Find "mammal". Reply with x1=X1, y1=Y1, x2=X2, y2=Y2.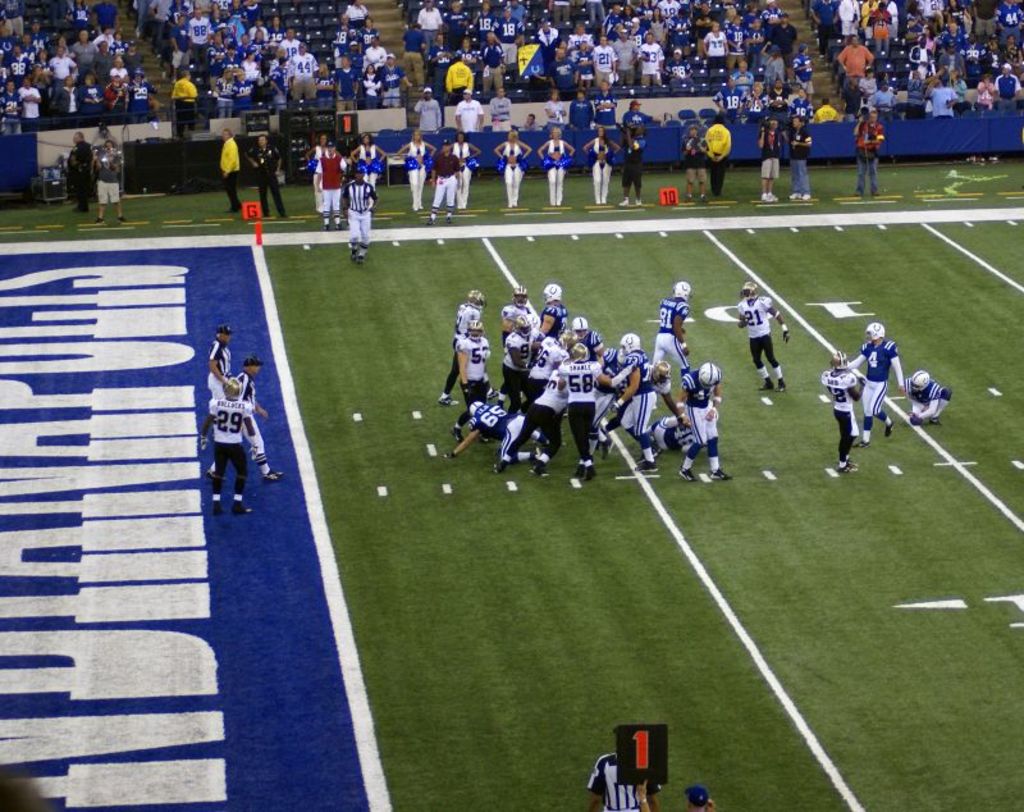
x1=443, y1=398, x2=549, y2=475.
